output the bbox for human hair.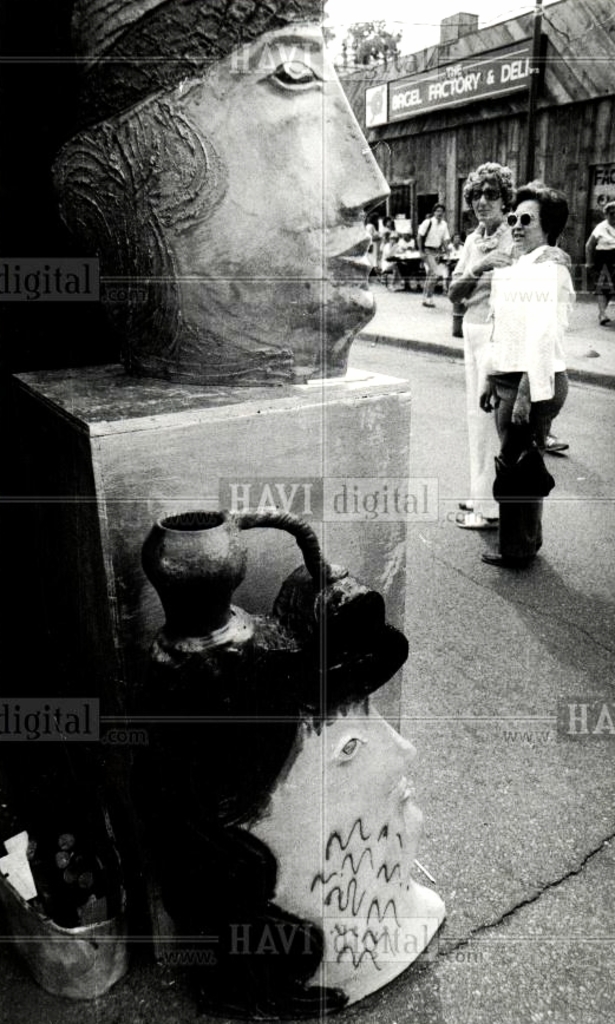
bbox=(433, 202, 444, 216).
